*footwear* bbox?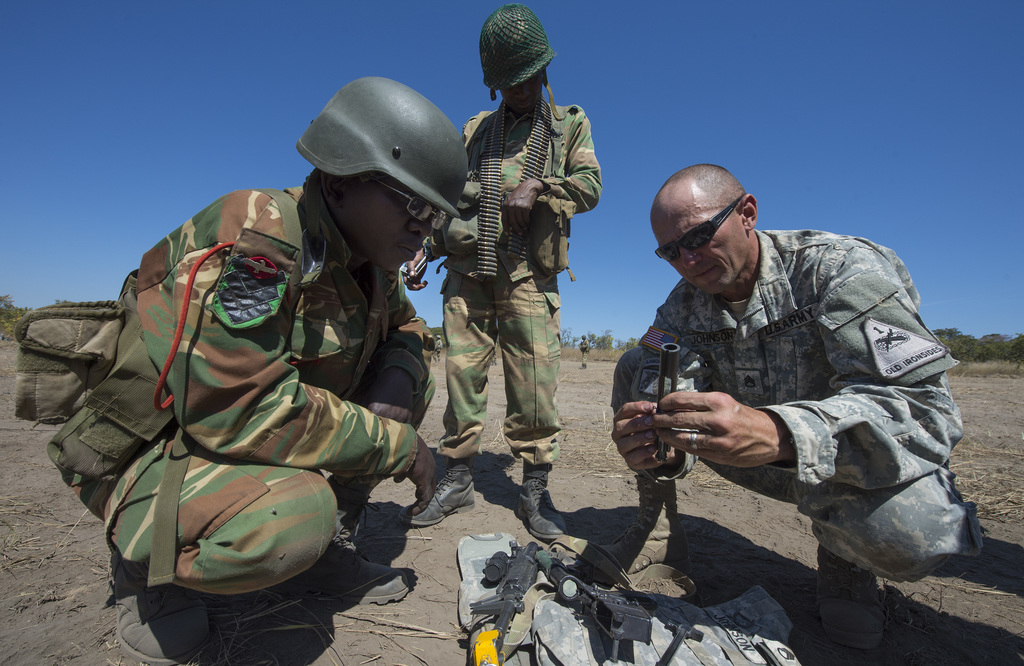
396:456:477:527
